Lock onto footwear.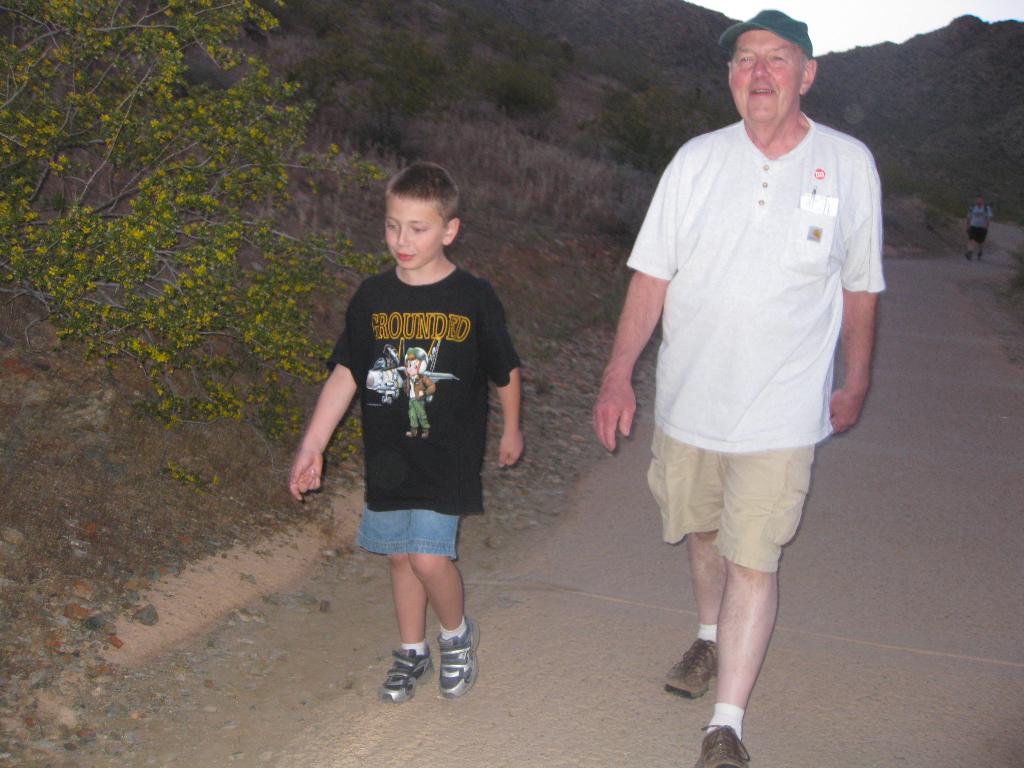
Locked: <box>443,616,481,703</box>.
